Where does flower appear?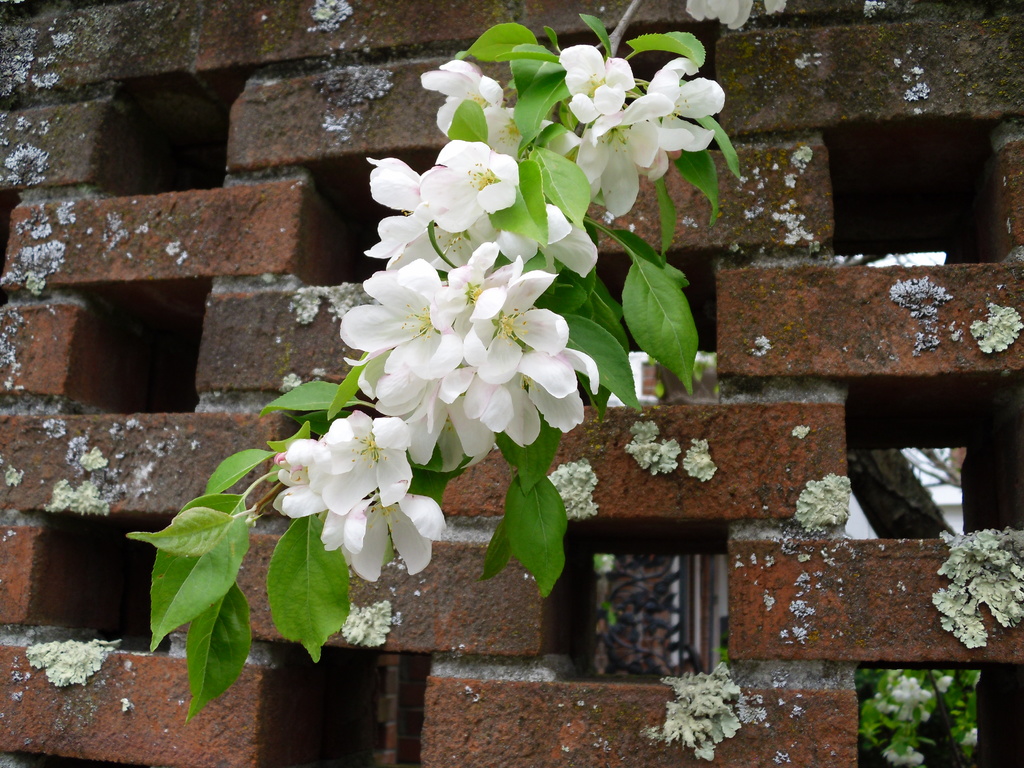
Appears at 269:440:324:518.
